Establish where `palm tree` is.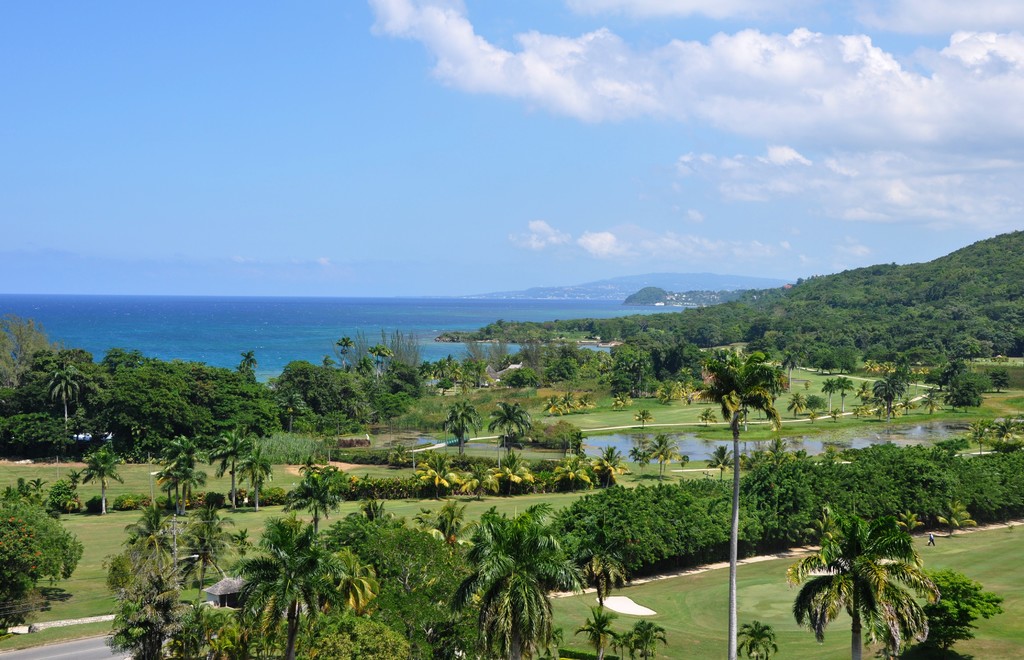
Established at select_region(293, 458, 340, 523).
